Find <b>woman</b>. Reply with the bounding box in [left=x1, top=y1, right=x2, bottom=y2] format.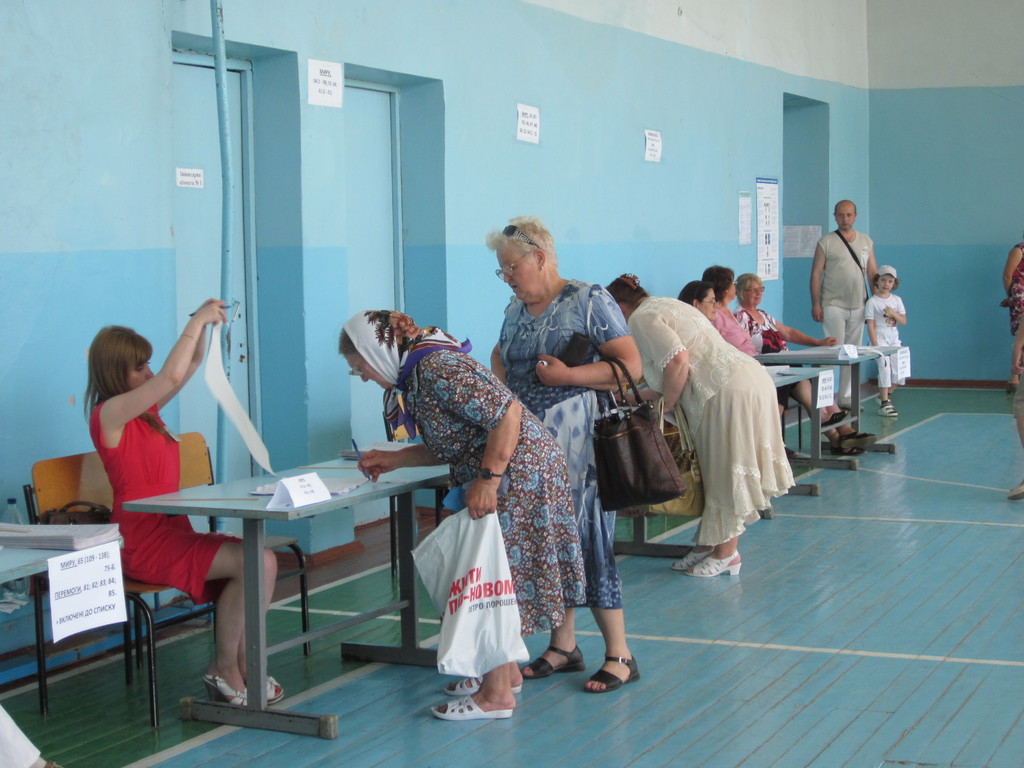
[left=328, top=289, right=592, bottom=715].
